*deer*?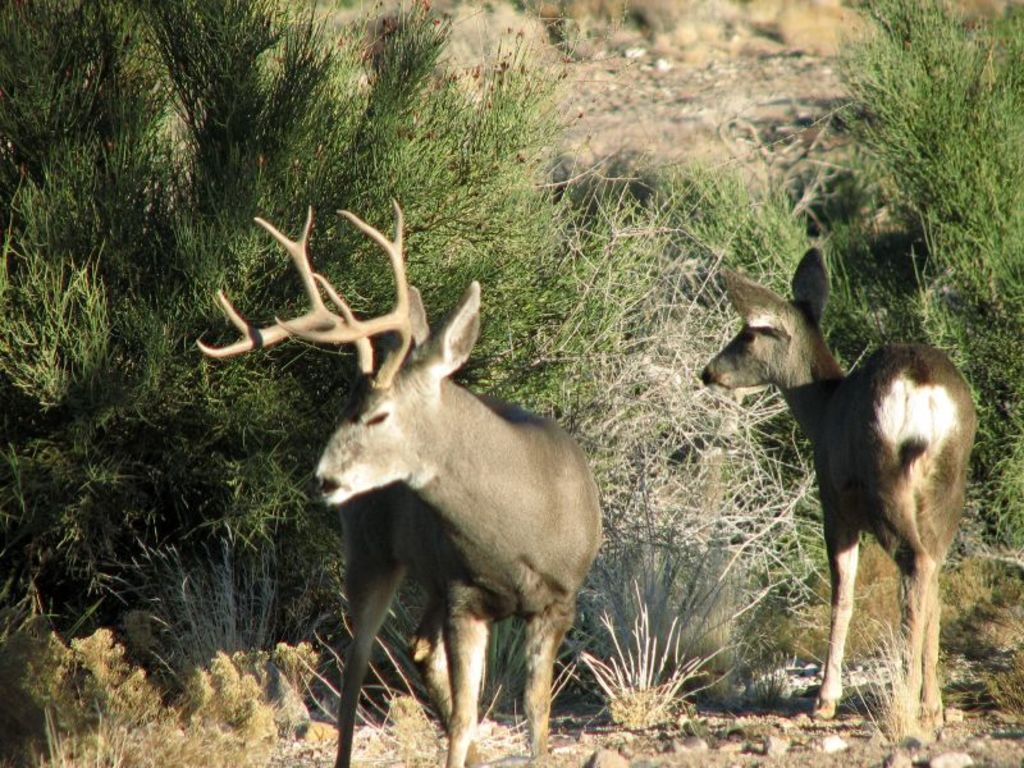
<bbox>698, 248, 980, 732</bbox>
